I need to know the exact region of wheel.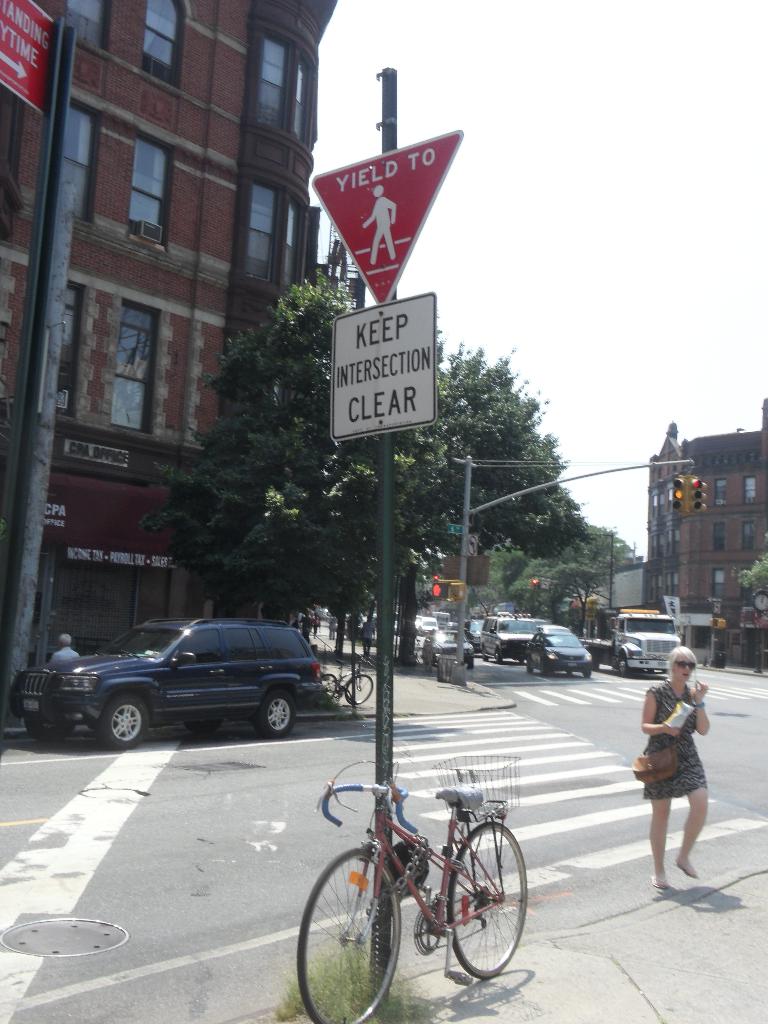
Region: {"x1": 102, "y1": 694, "x2": 147, "y2": 748}.
